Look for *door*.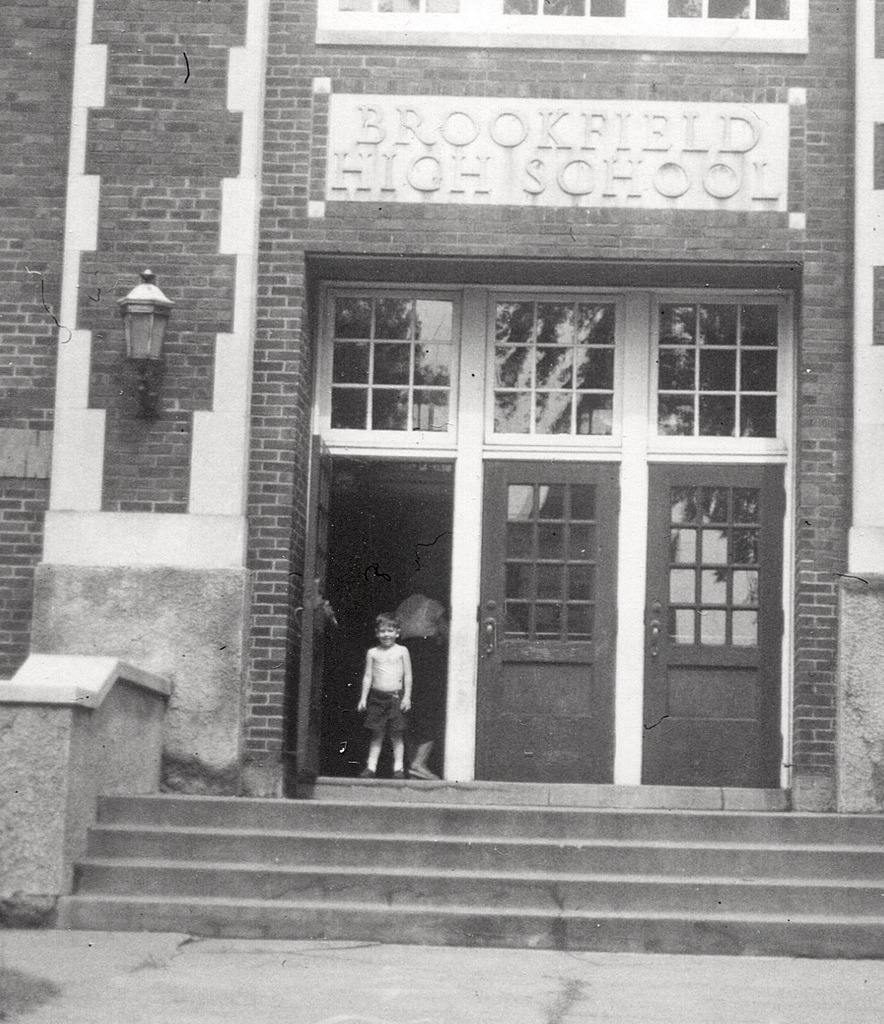
Found: [x1=295, y1=434, x2=337, y2=778].
